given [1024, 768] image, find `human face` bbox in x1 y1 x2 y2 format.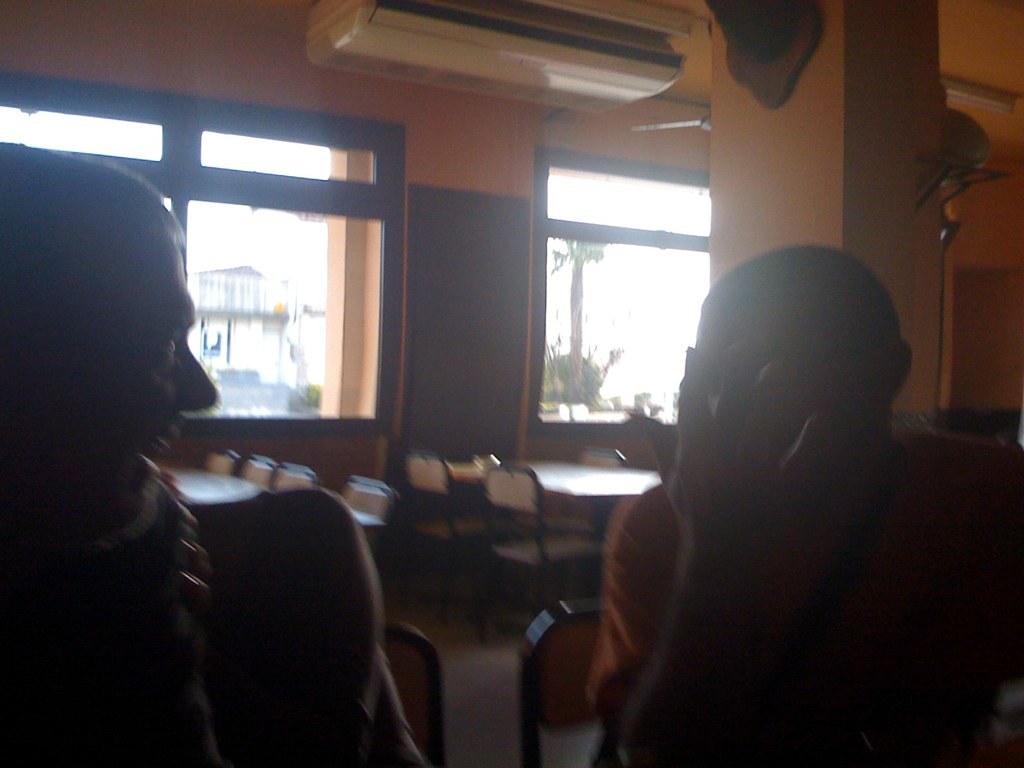
695 303 876 497.
